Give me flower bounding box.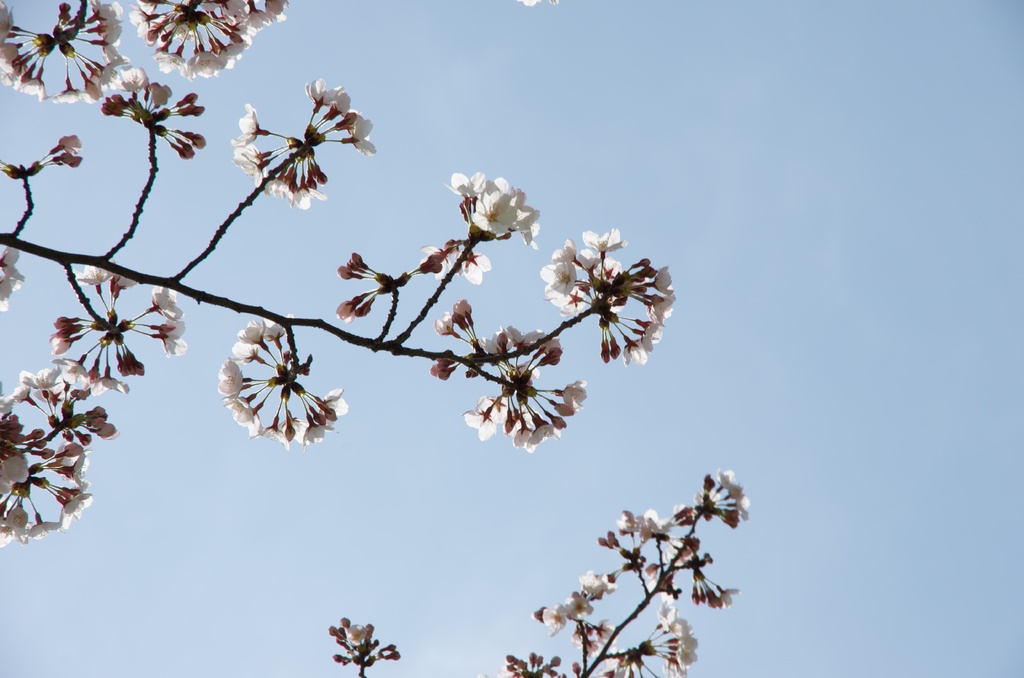
<bbox>479, 462, 731, 677</bbox>.
